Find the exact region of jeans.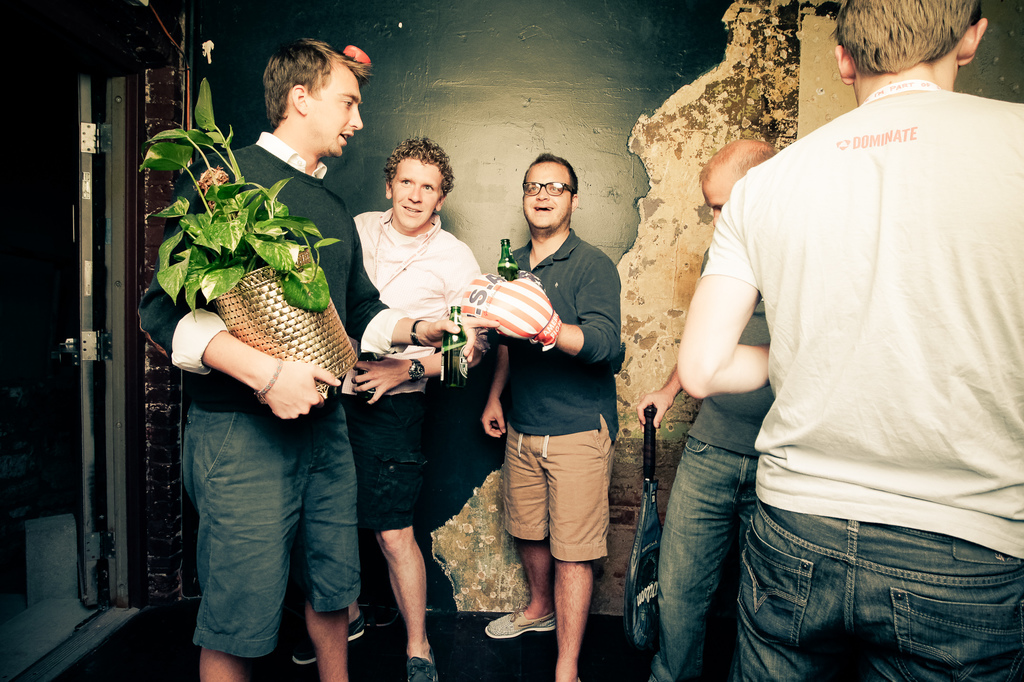
Exact region: 646/435/751/681.
